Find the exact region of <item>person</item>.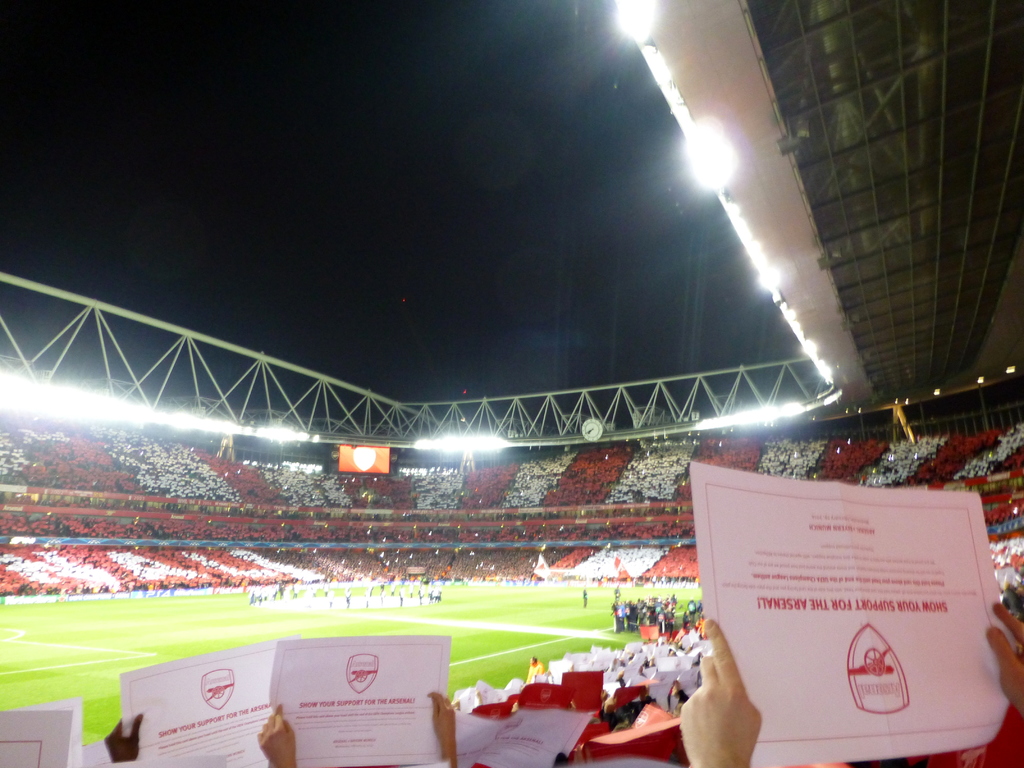
Exact region: l=989, t=604, r=1023, b=726.
